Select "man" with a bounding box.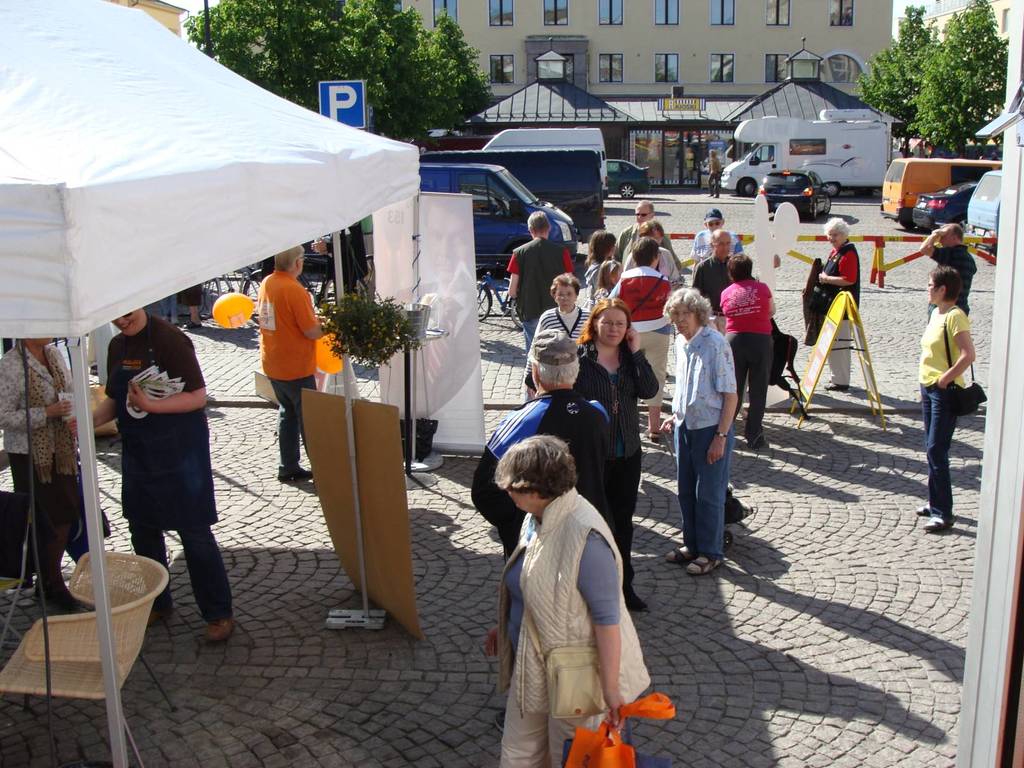
l=100, t=298, r=225, b=626.
